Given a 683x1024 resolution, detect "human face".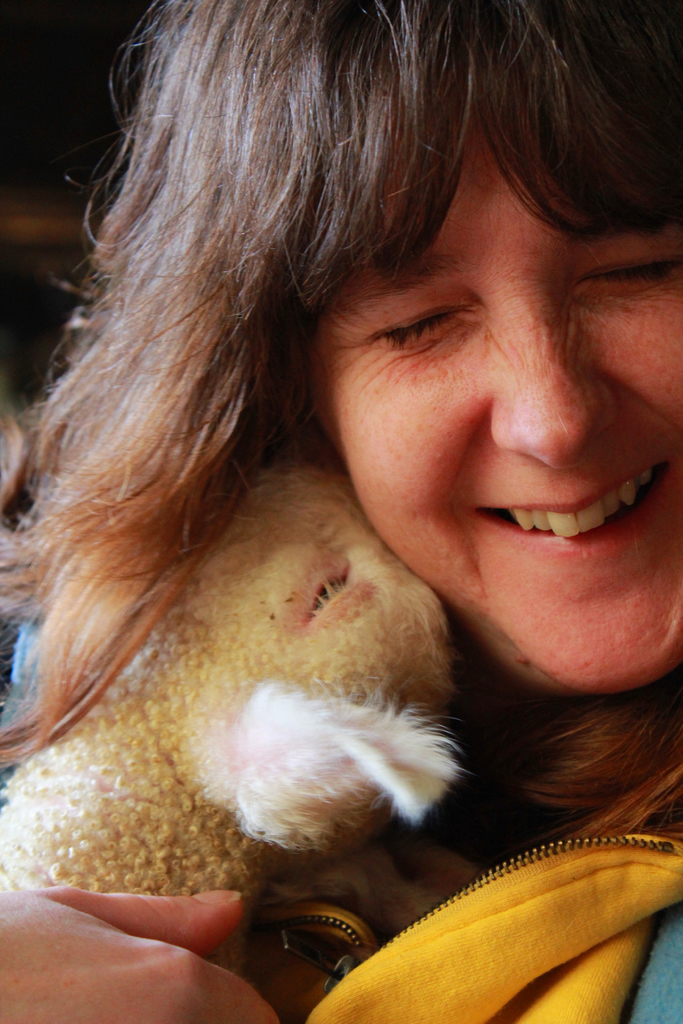
rect(310, 95, 682, 692).
